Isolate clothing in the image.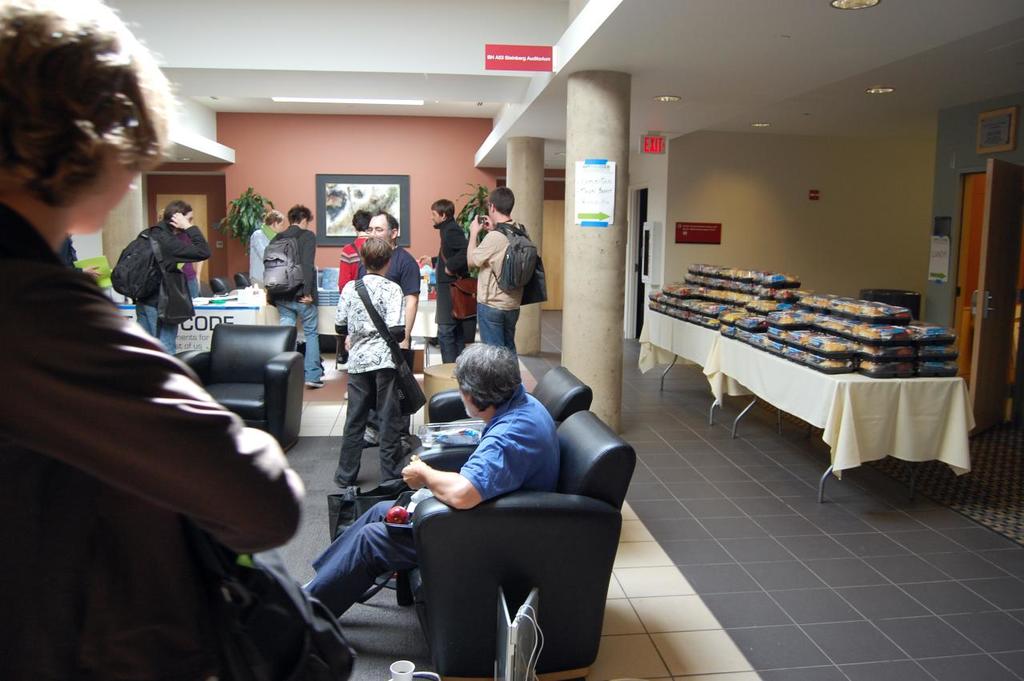
Isolated region: (0,198,329,680).
